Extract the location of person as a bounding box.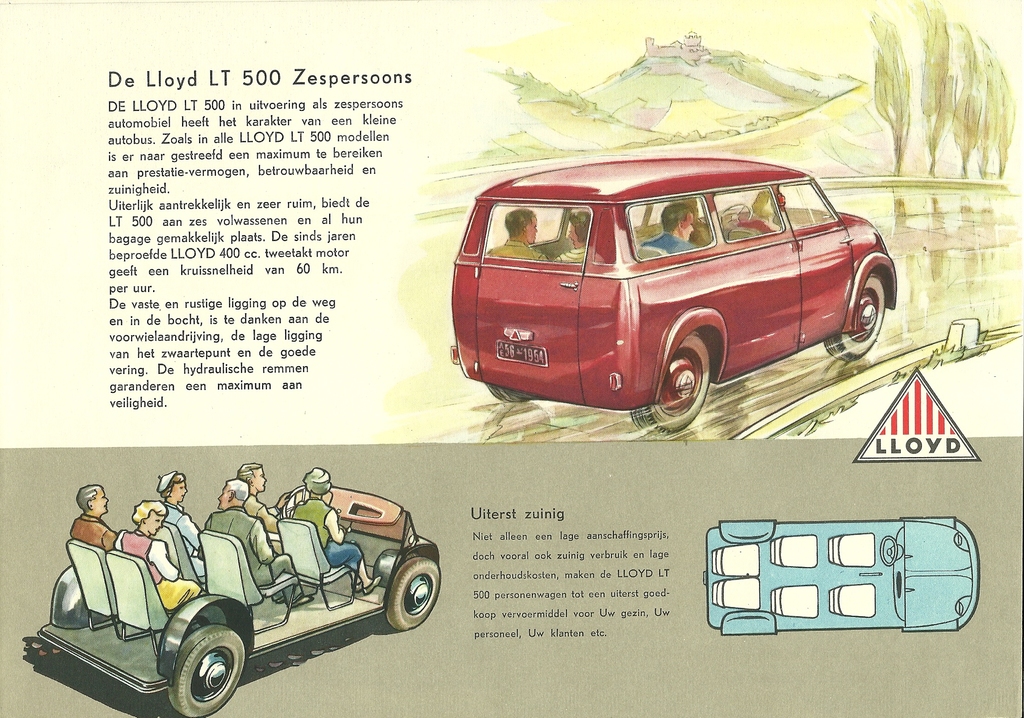
151/464/207/567.
